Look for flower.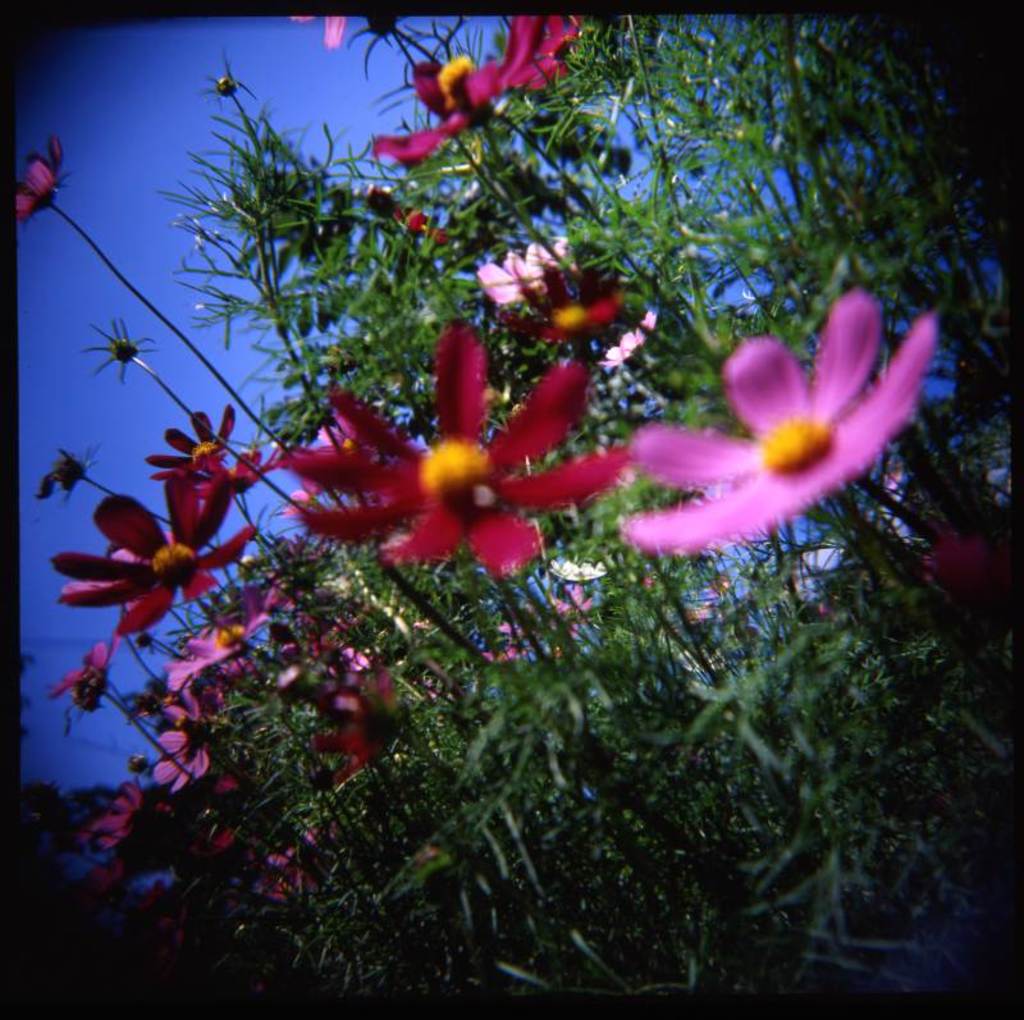
Found: <box>287,0,355,50</box>.
